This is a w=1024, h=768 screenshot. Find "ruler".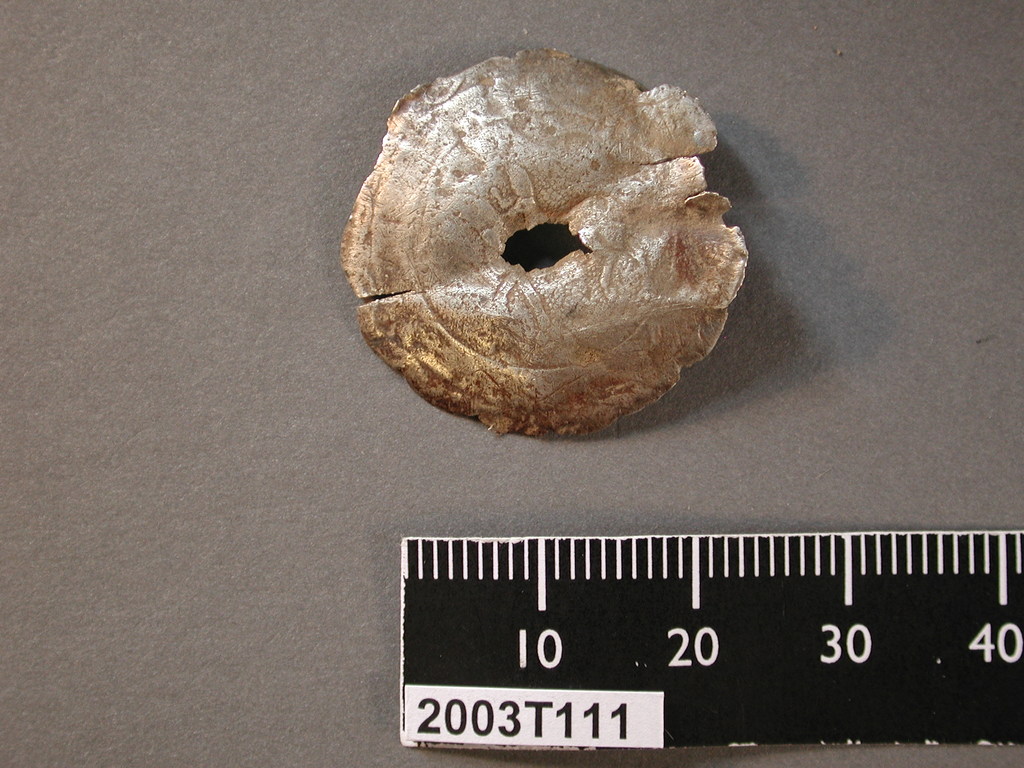
Bounding box: <region>397, 536, 1023, 748</region>.
